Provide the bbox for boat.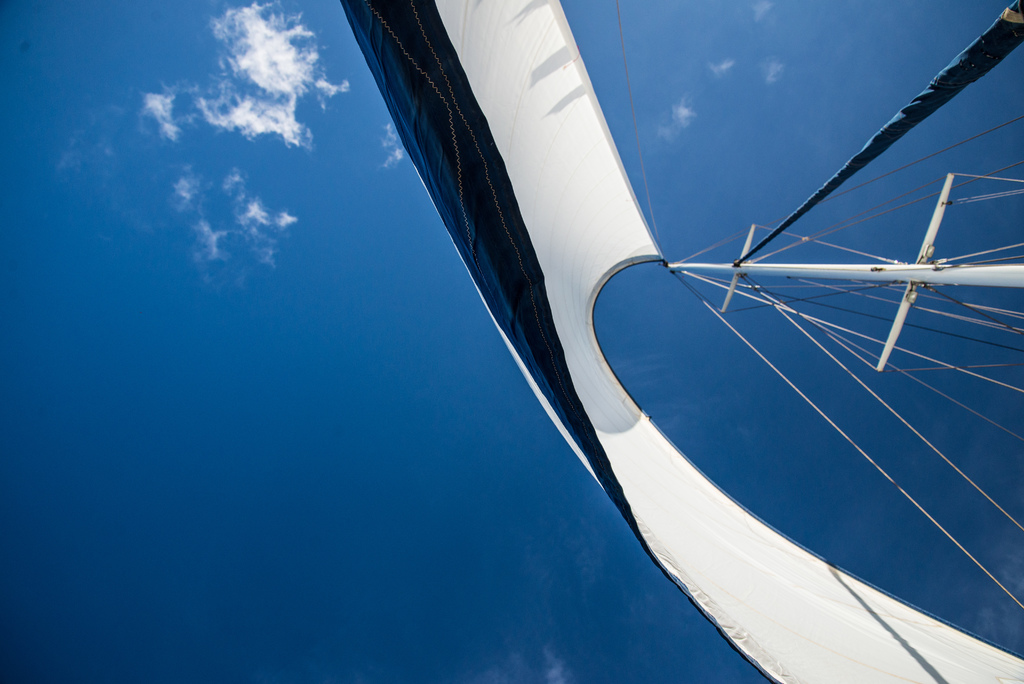
l=289, t=35, r=996, b=683.
